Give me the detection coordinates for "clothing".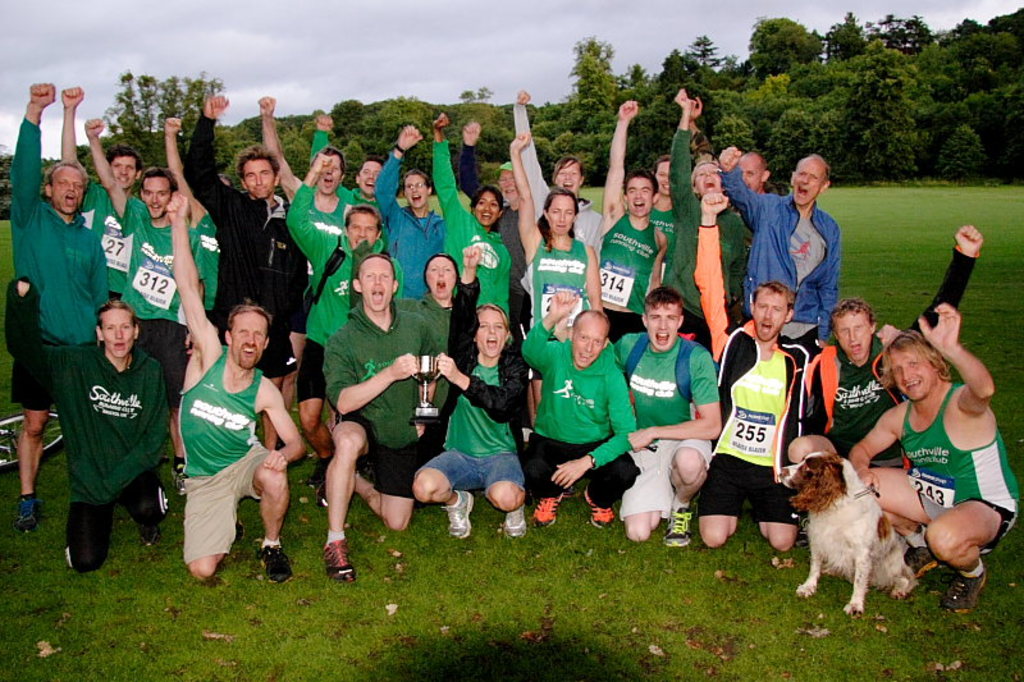
517/238/600/321.
